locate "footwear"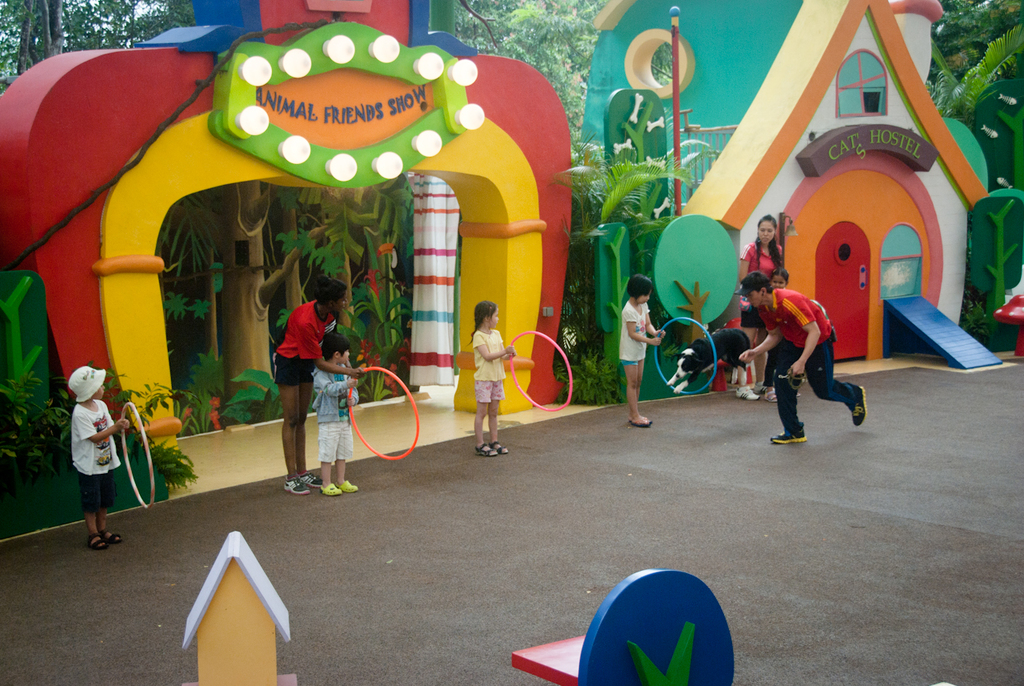
x1=763 y1=385 x2=777 y2=403
